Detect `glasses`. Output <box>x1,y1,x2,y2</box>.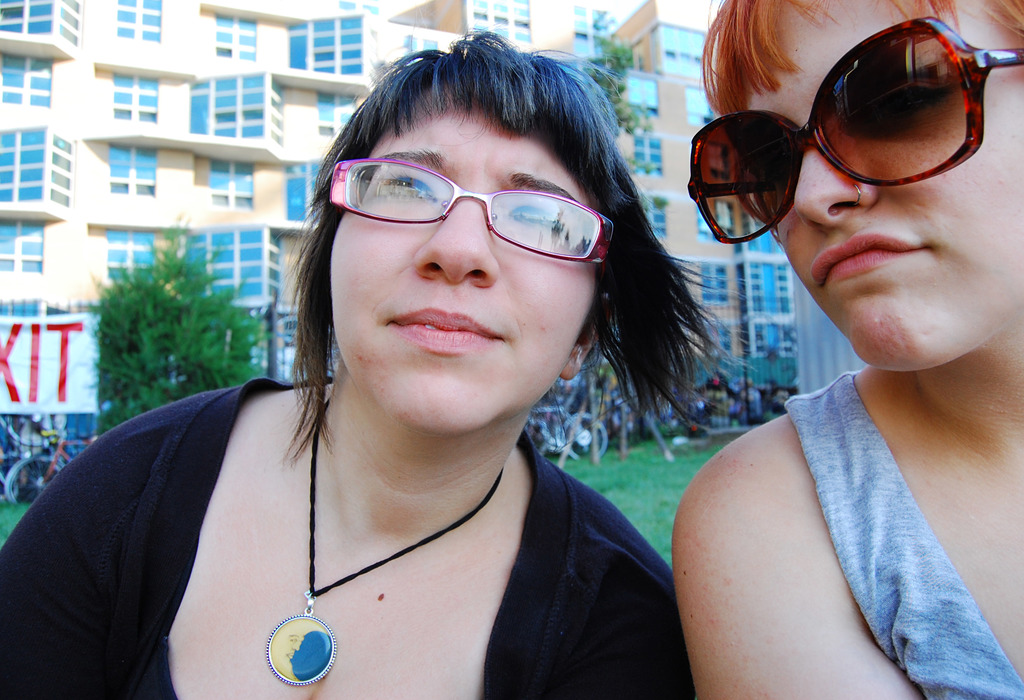
<box>333,158,621,246</box>.
